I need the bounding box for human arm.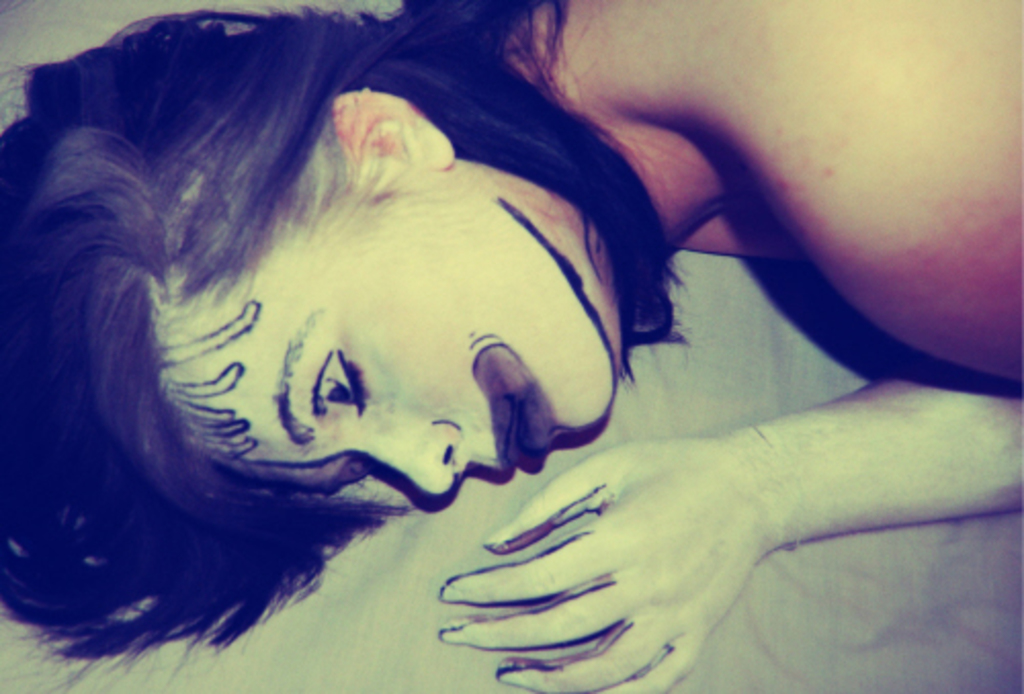
Here it is: select_region(436, 368, 1022, 692).
